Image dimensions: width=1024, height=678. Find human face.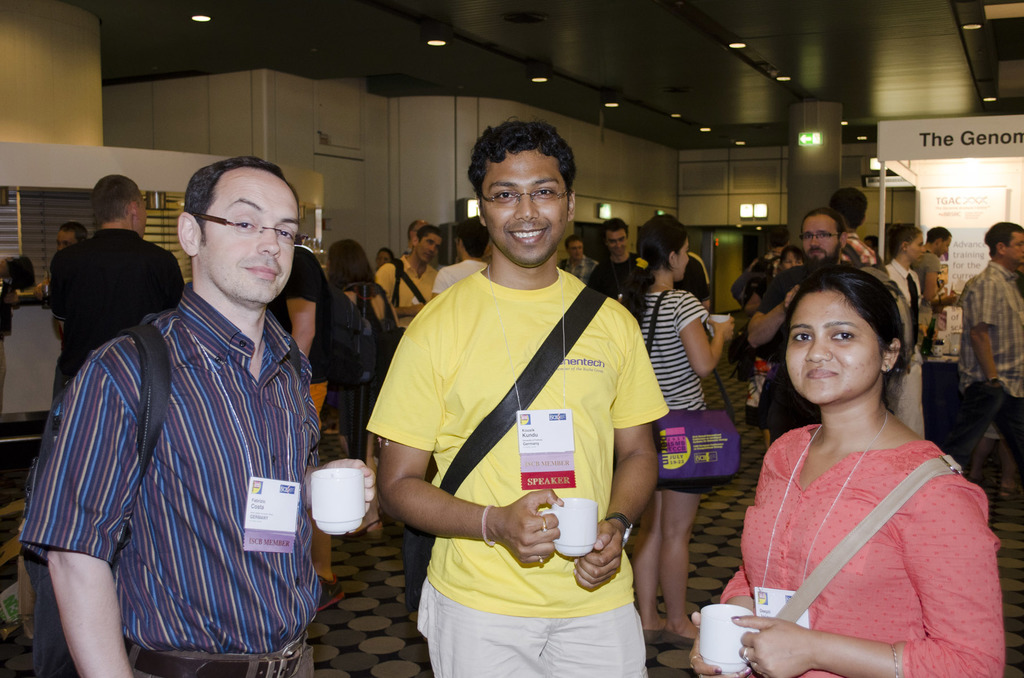
x1=378, y1=250, x2=394, y2=266.
